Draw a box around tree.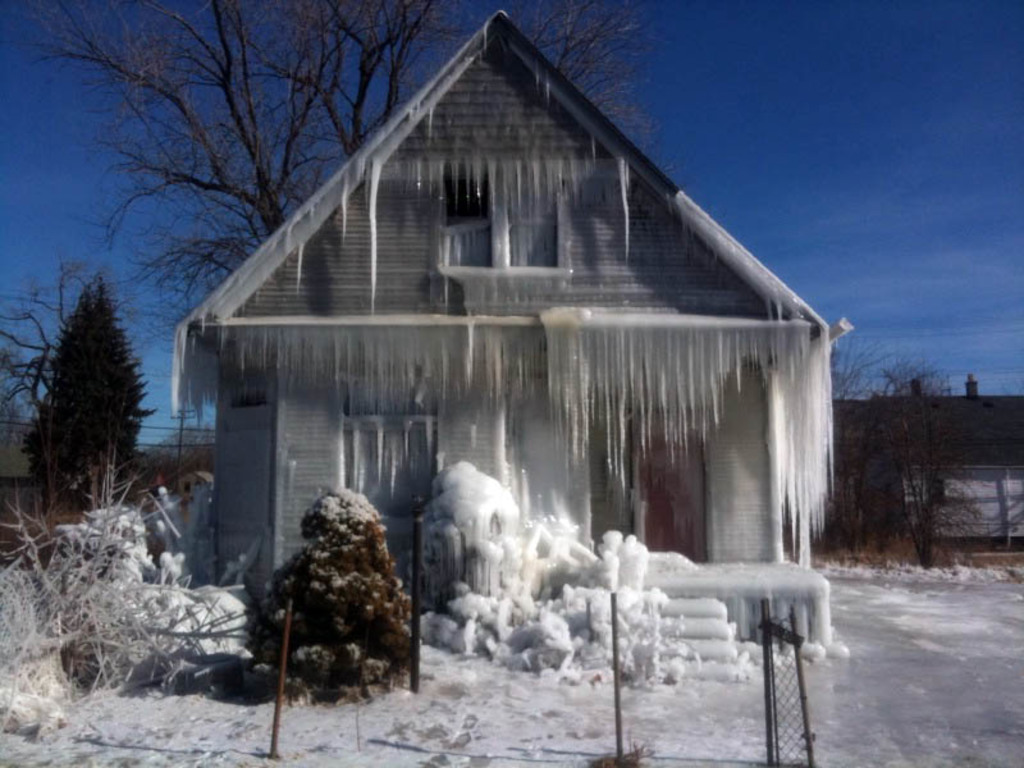
bbox=(837, 338, 972, 571).
